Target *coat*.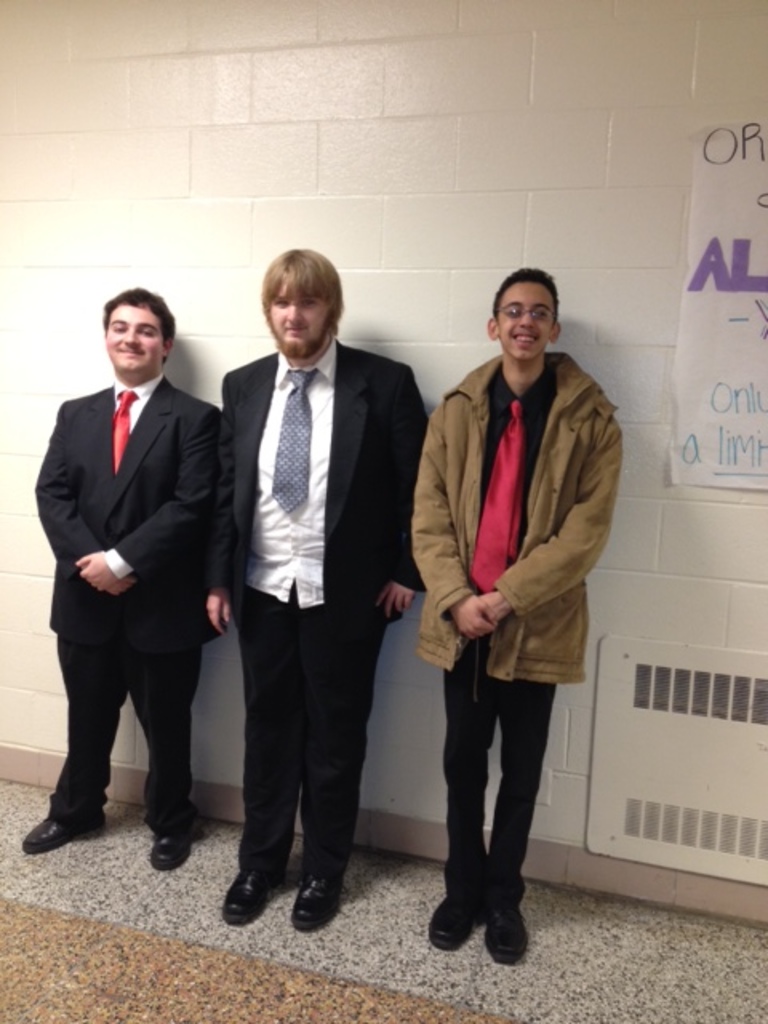
Target region: [left=214, top=333, right=440, bottom=638].
